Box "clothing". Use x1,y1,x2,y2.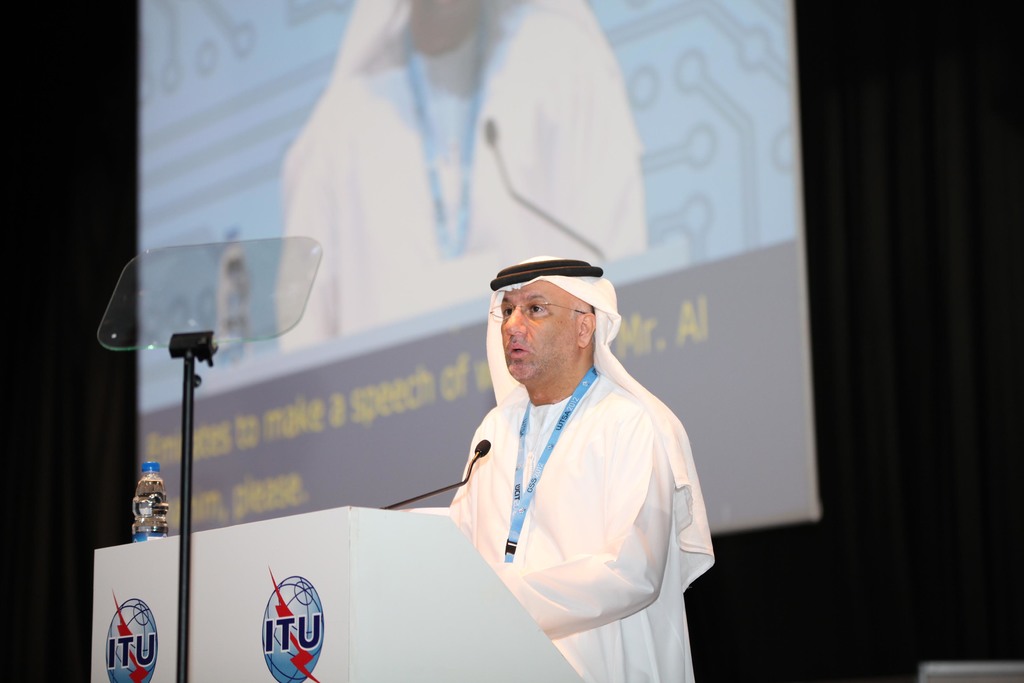
428,322,710,661.
